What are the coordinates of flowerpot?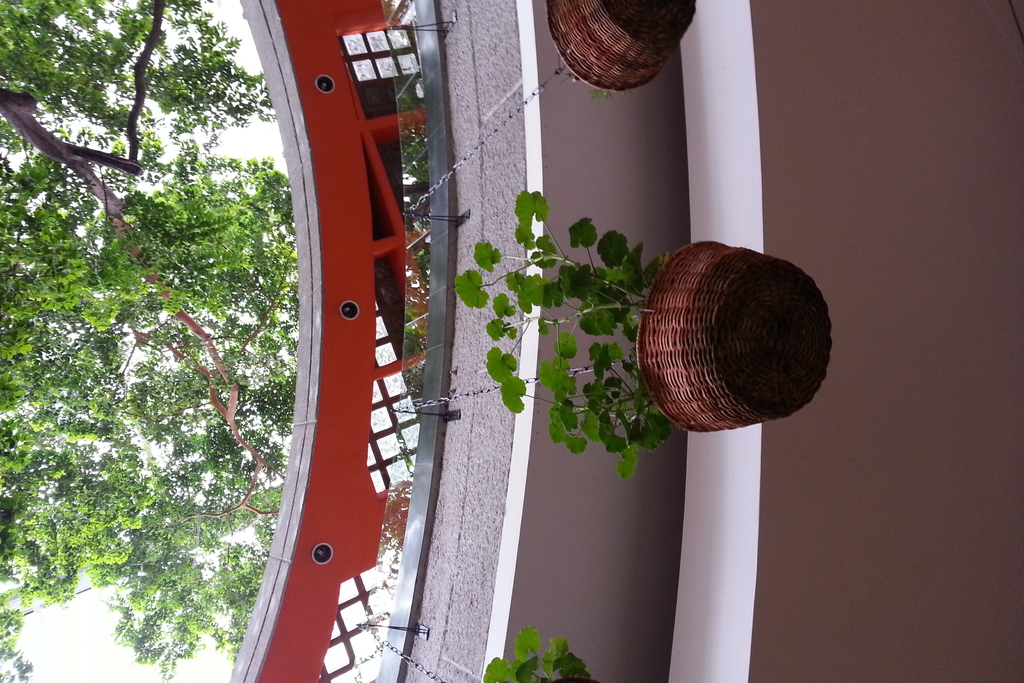
locate(545, 0, 698, 94).
